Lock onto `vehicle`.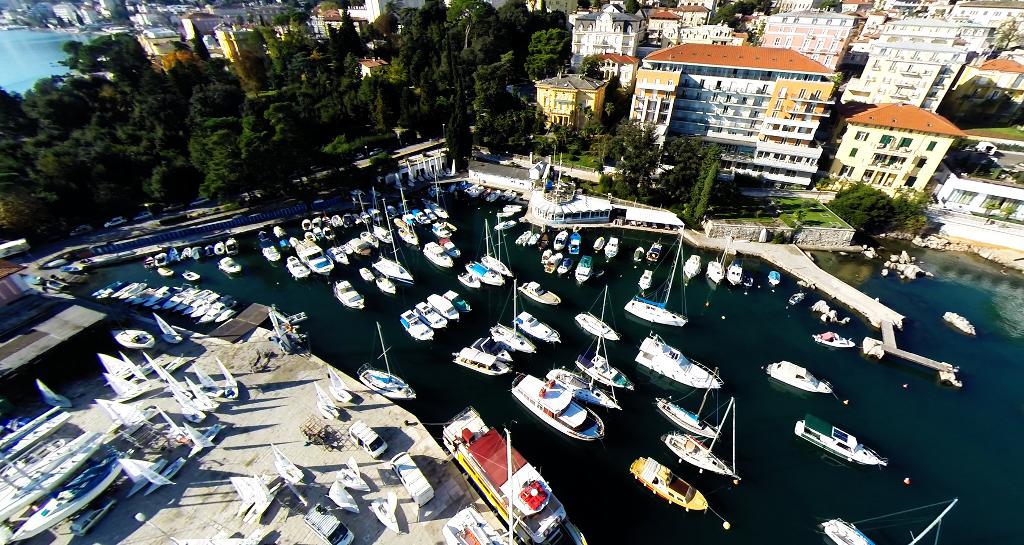
Locked: [386, 452, 436, 507].
